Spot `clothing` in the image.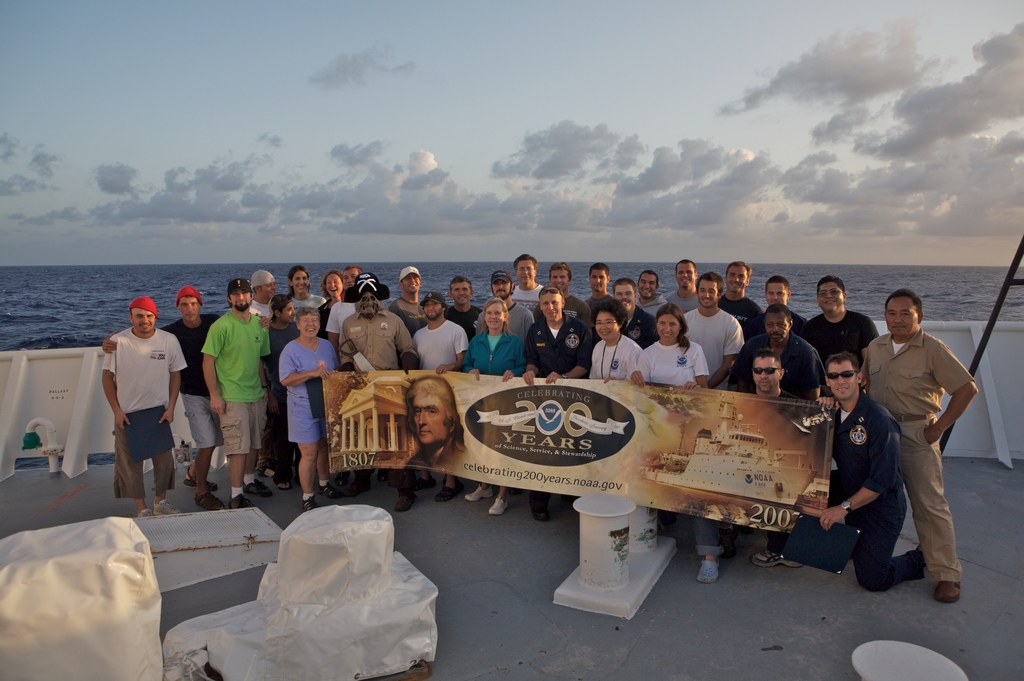
`clothing` found at [left=619, top=304, right=661, bottom=350].
